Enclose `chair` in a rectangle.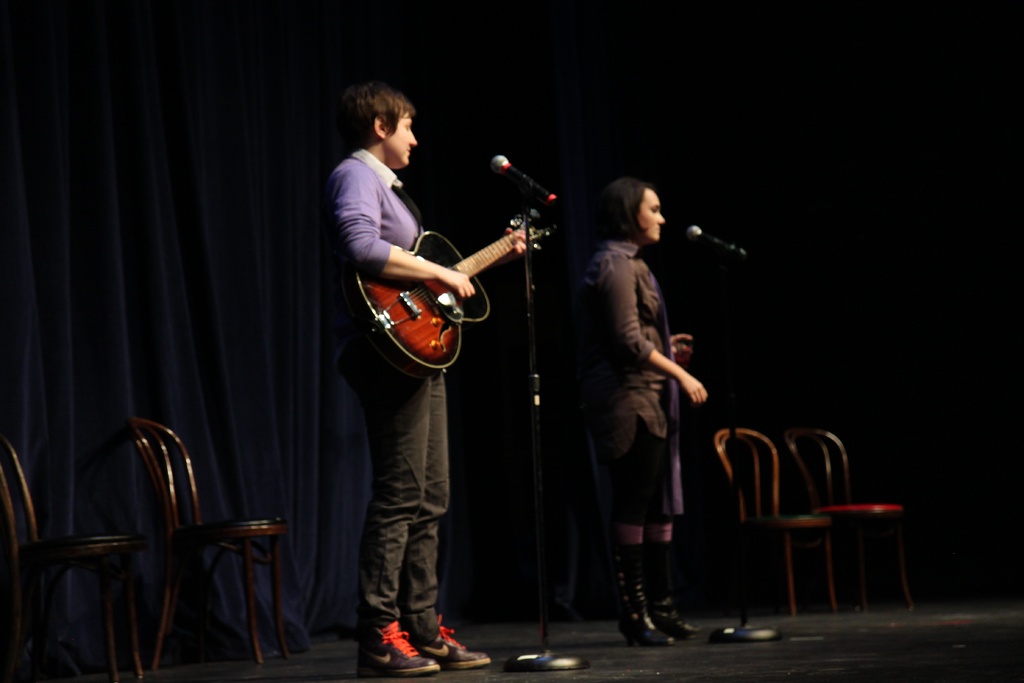
714 427 840 621.
